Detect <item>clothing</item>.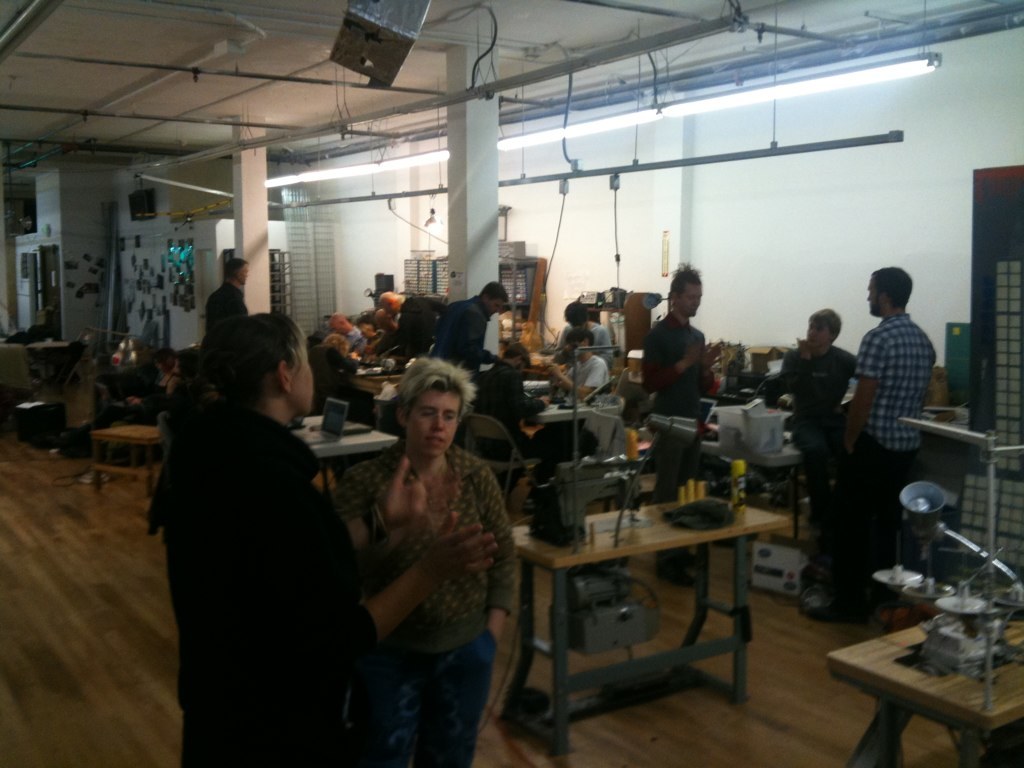
Detected at <region>553, 321, 617, 355</region>.
